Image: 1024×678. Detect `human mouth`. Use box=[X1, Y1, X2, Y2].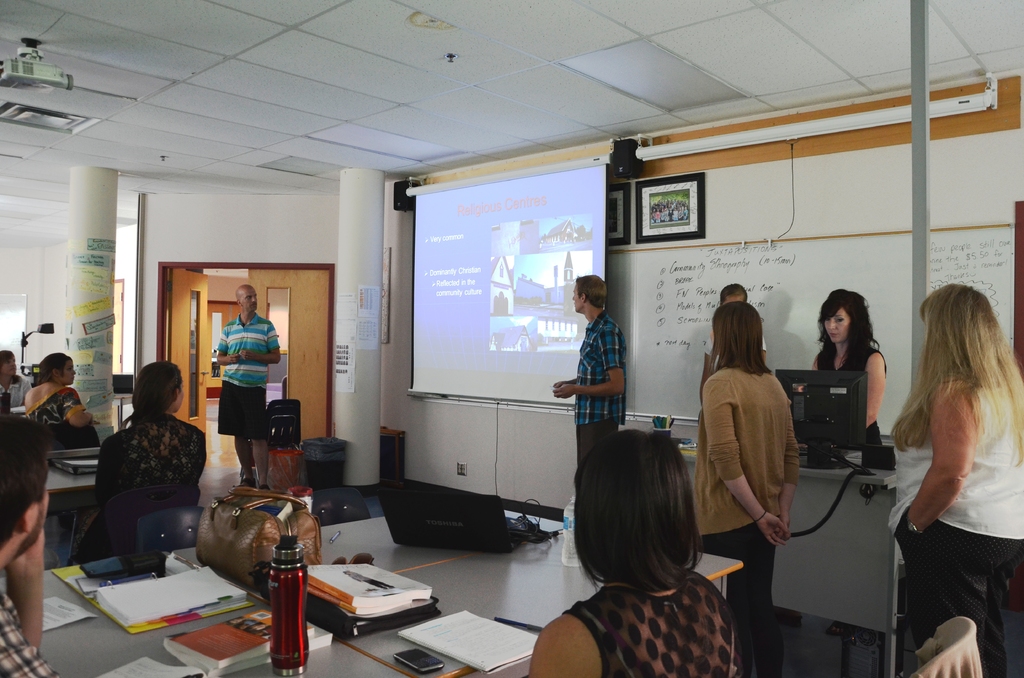
box=[250, 303, 259, 313].
